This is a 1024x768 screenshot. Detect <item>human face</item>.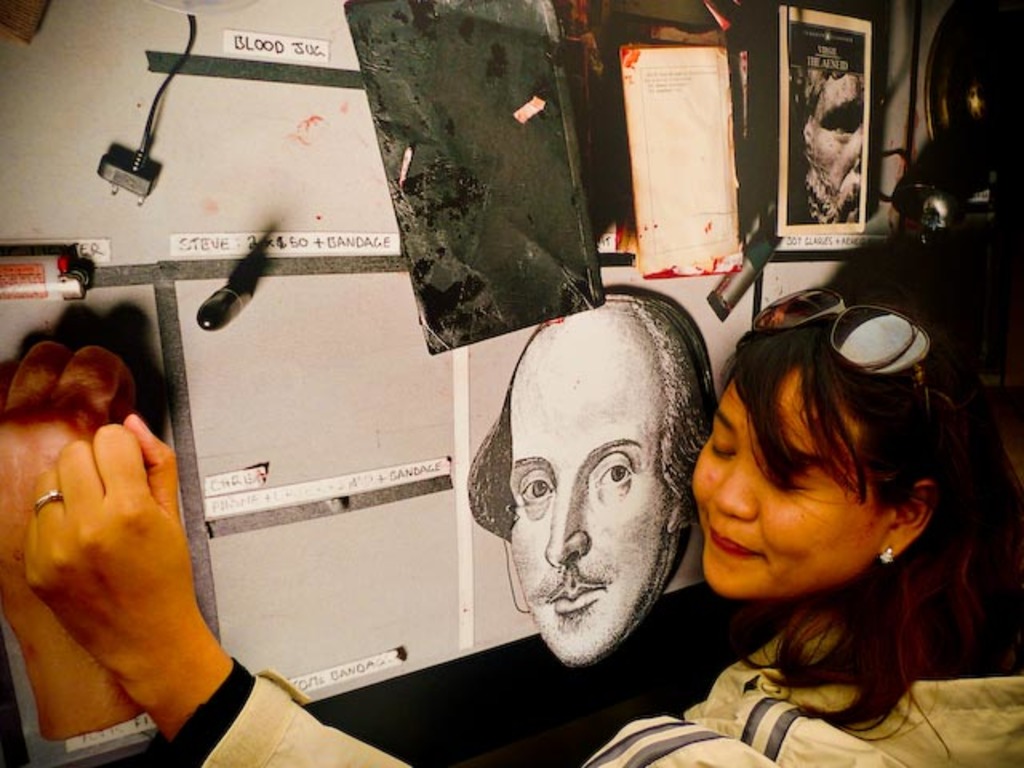
691,365,880,597.
